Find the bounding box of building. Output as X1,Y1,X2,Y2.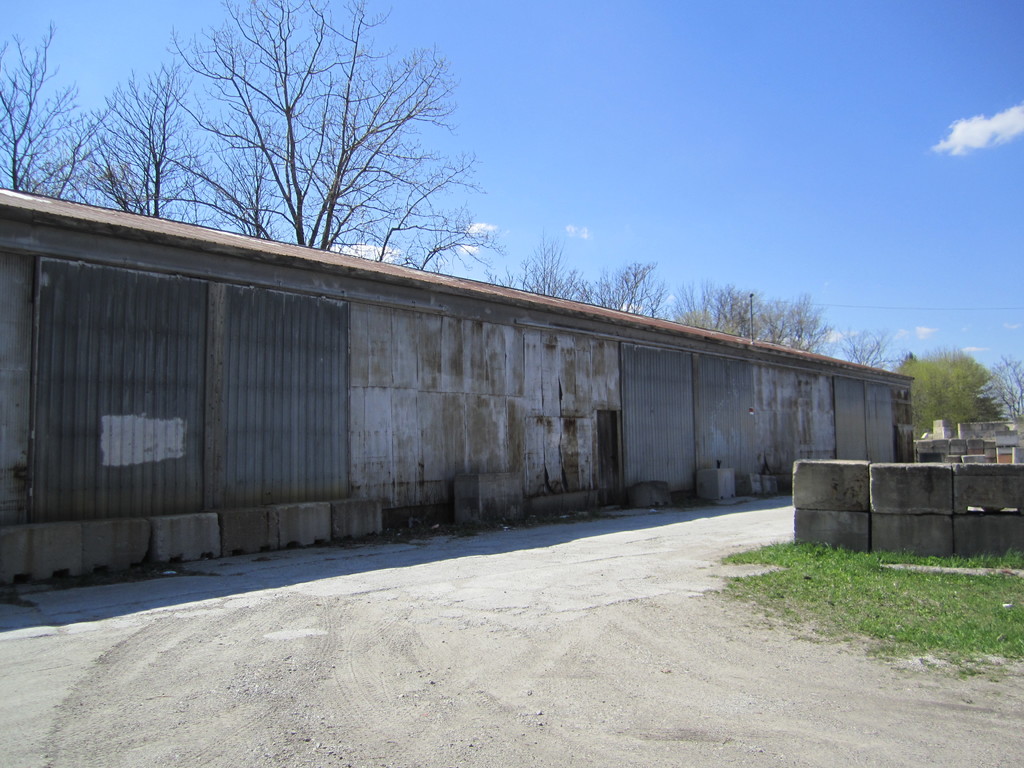
0,187,924,596.
